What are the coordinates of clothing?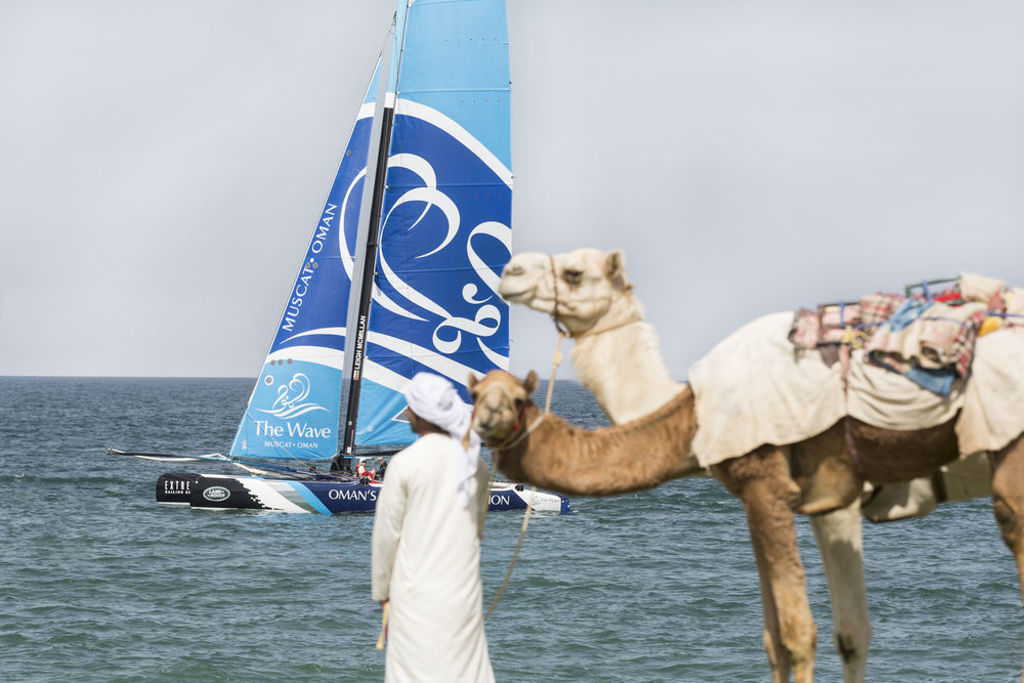
box=[376, 434, 489, 679].
